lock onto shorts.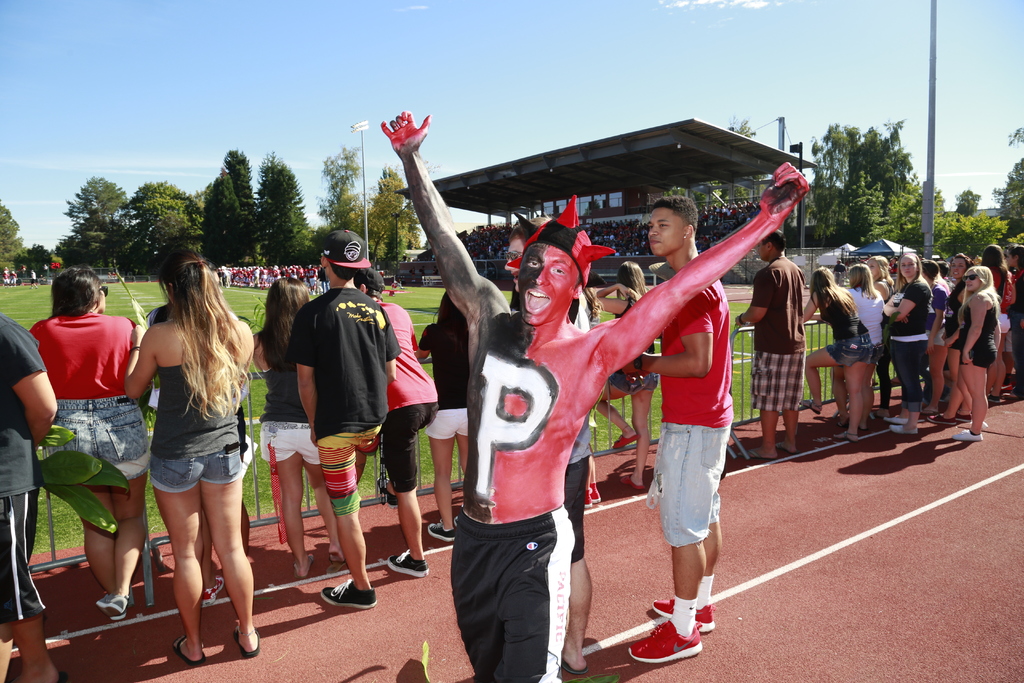
Locked: detection(967, 341, 996, 365).
